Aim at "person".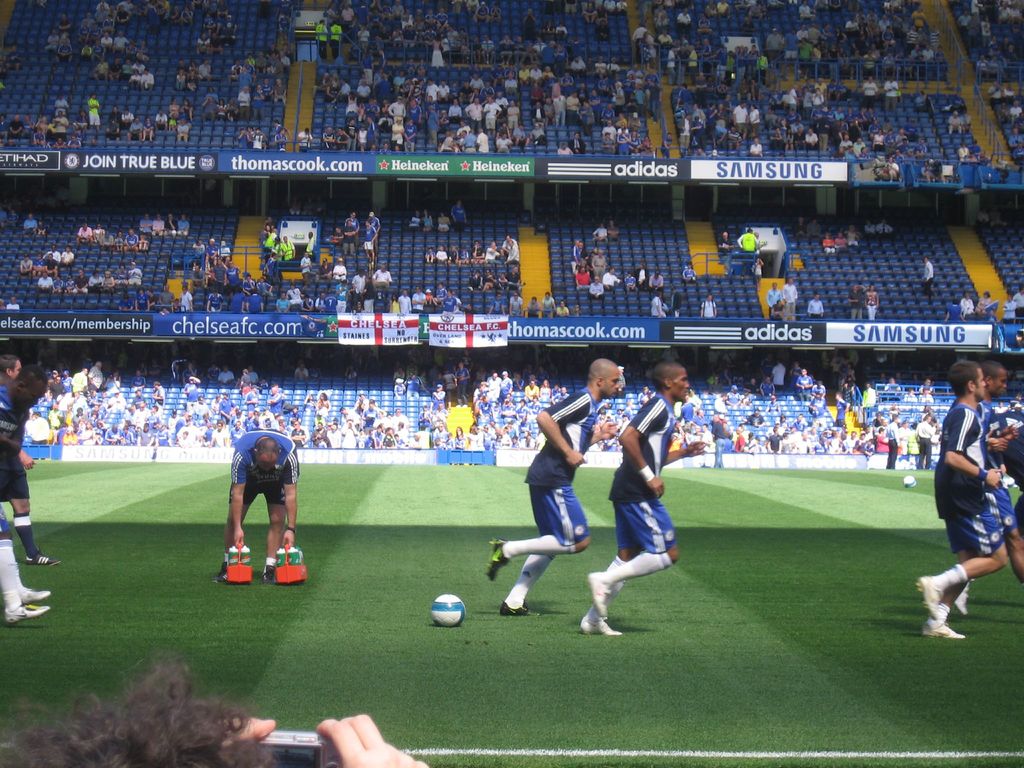
Aimed at box=[6, 39, 19, 67].
